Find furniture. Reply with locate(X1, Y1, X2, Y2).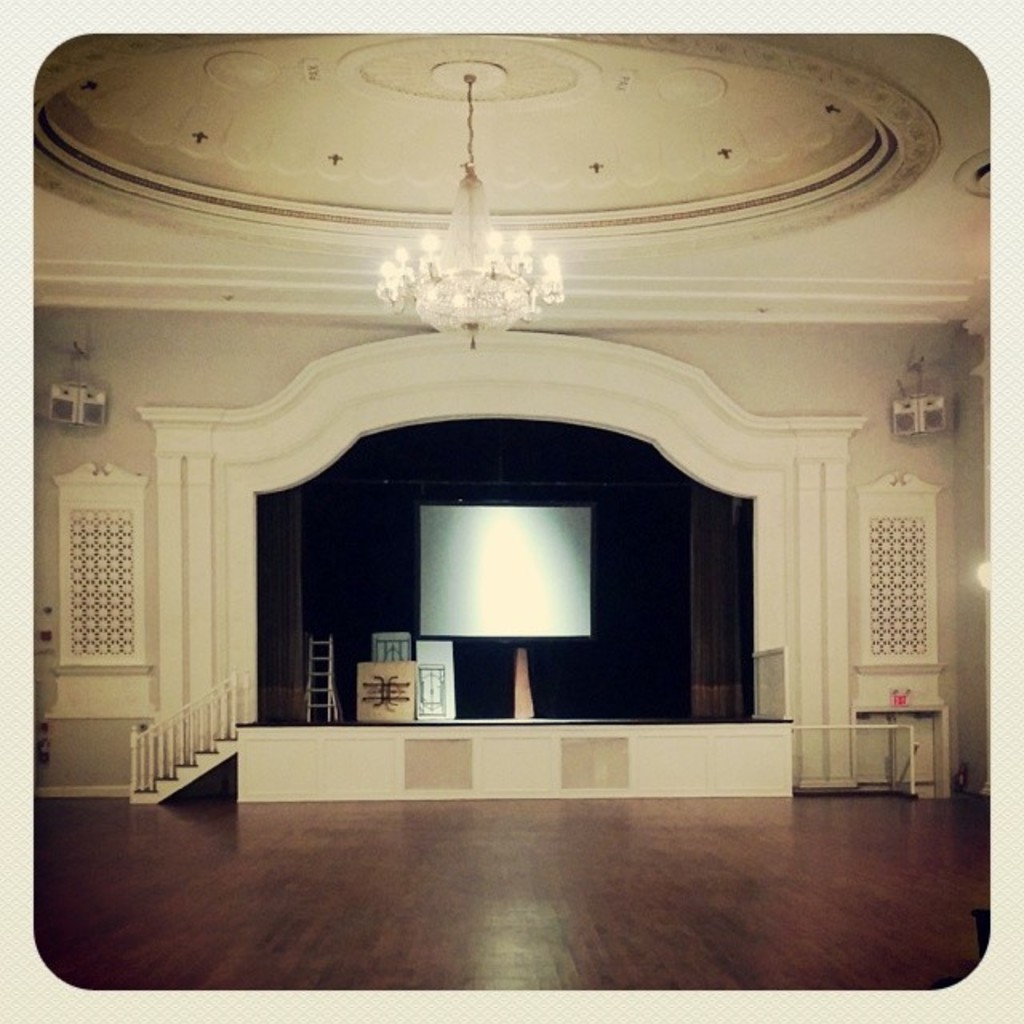
locate(355, 656, 416, 723).
